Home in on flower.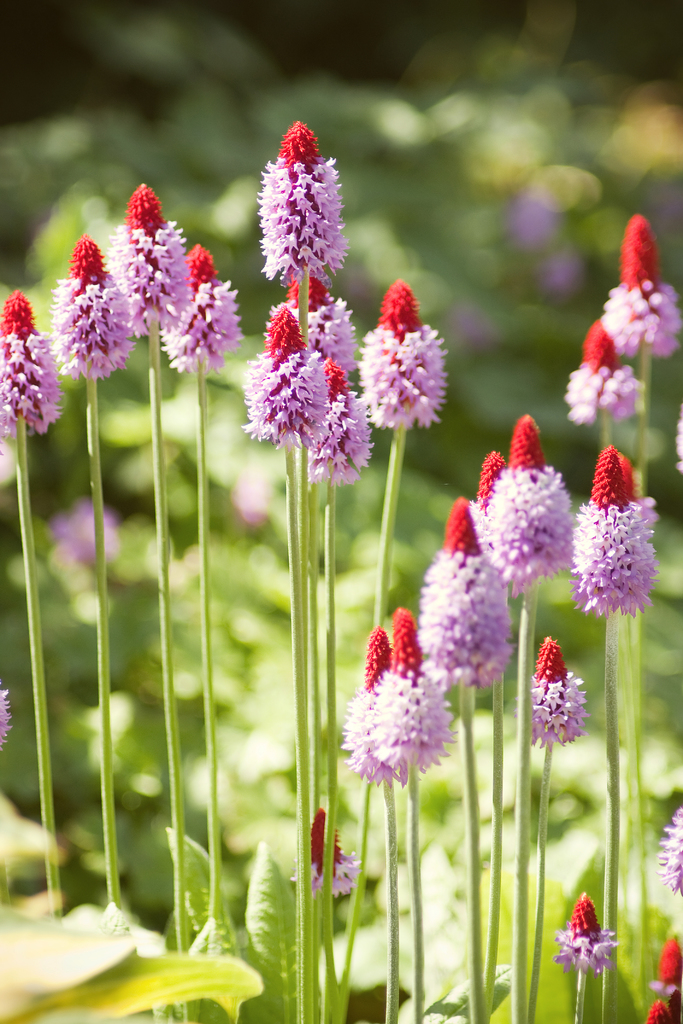
Homed in at bbox(154, 241, 245, 390).
